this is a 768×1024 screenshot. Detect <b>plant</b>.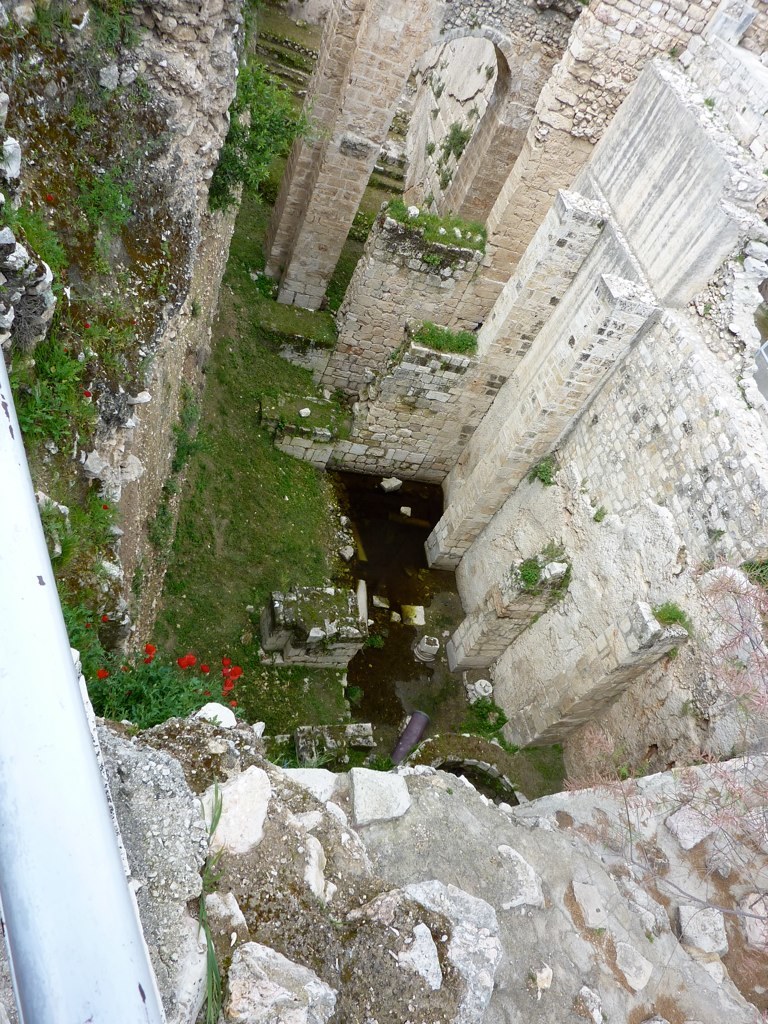
(588, 493, 609, 525).
